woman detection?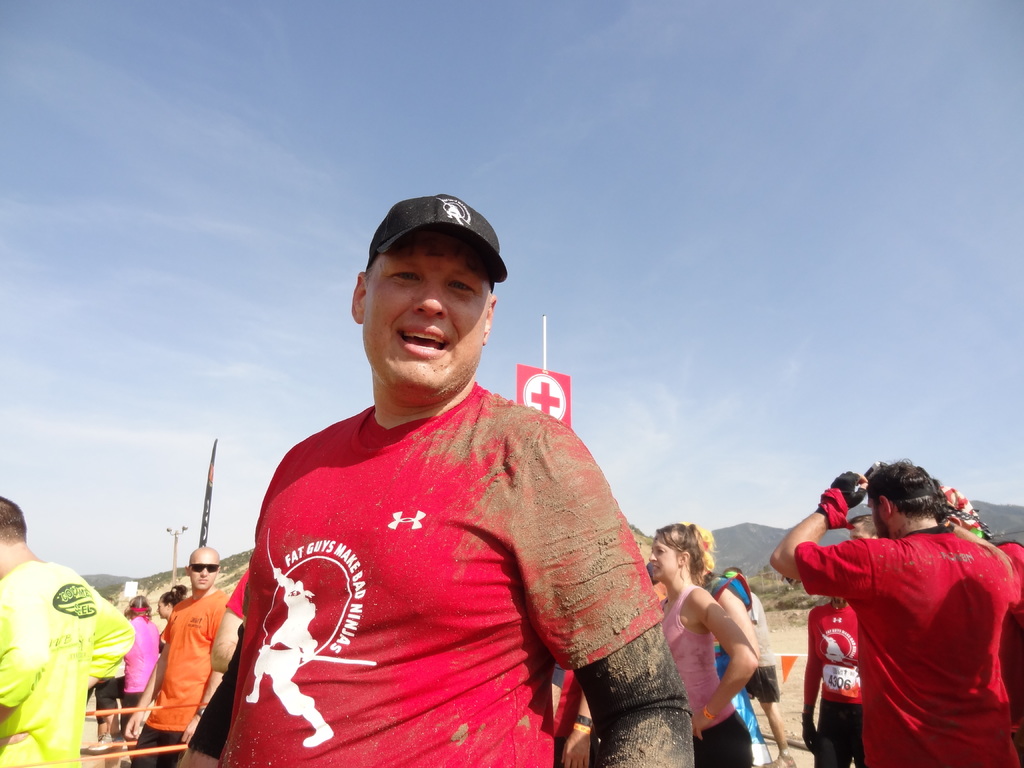
116:588:179:730
